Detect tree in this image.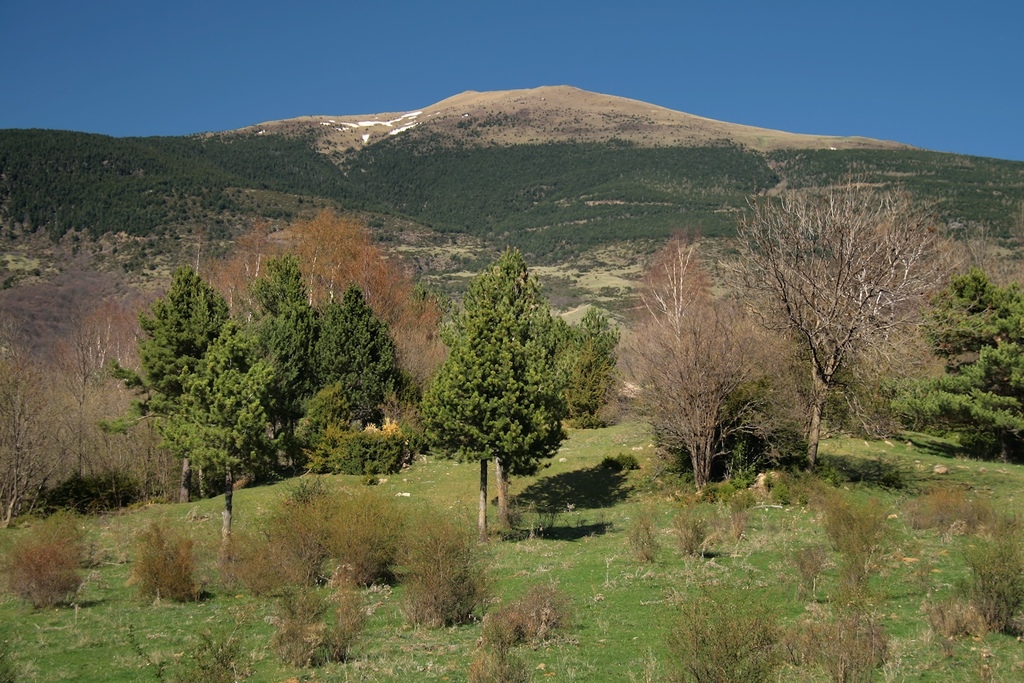
Detection: locate(194, 202, 449, 417).
